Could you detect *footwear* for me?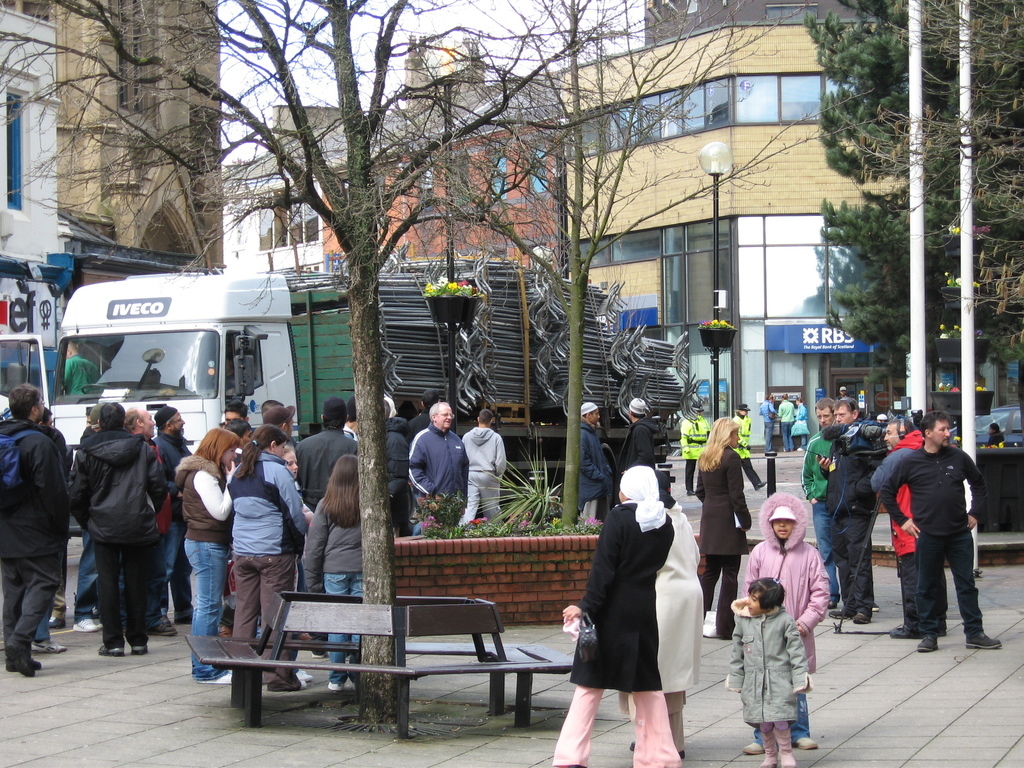
Detection result: crop(744, 740, 765, 755).
